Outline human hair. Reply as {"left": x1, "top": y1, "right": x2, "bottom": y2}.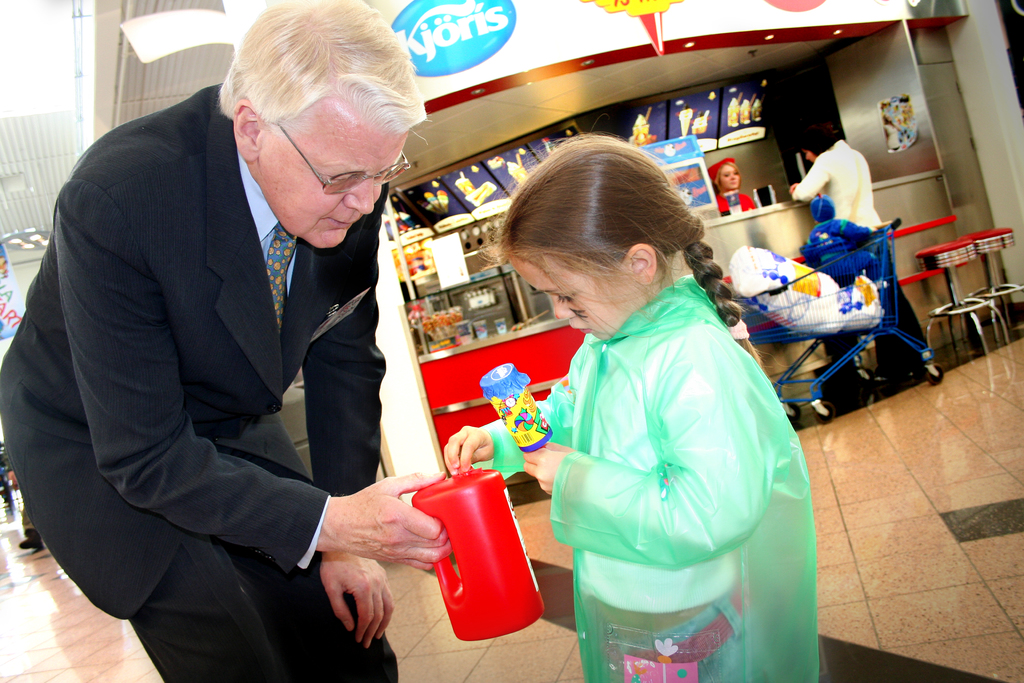
{"left": 221, "top": 0, "right": 435, "bottom": 143}.
